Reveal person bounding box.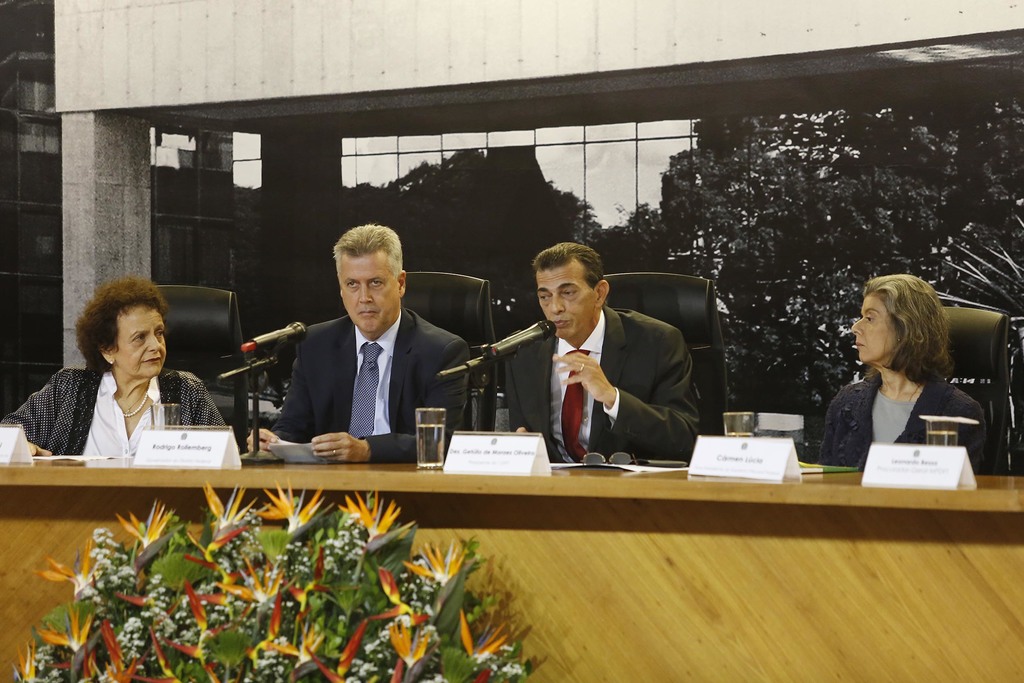
Revealed: Rect(815, 267, 986, 479).
